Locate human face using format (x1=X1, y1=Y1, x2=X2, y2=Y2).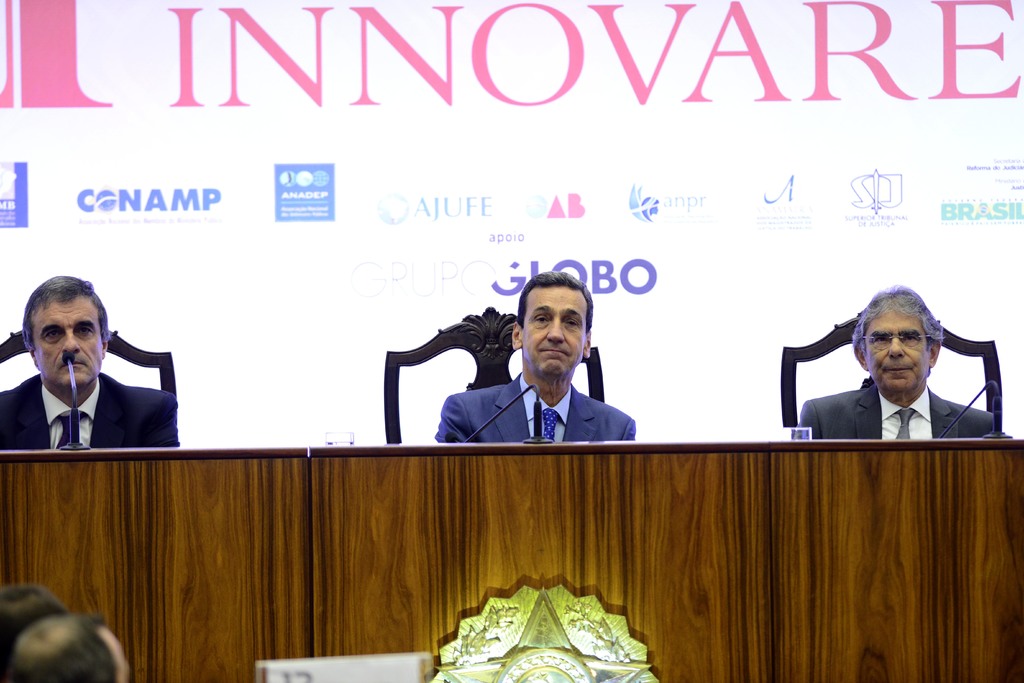
(x1=860, y1=308, x2=932, y2=397).
